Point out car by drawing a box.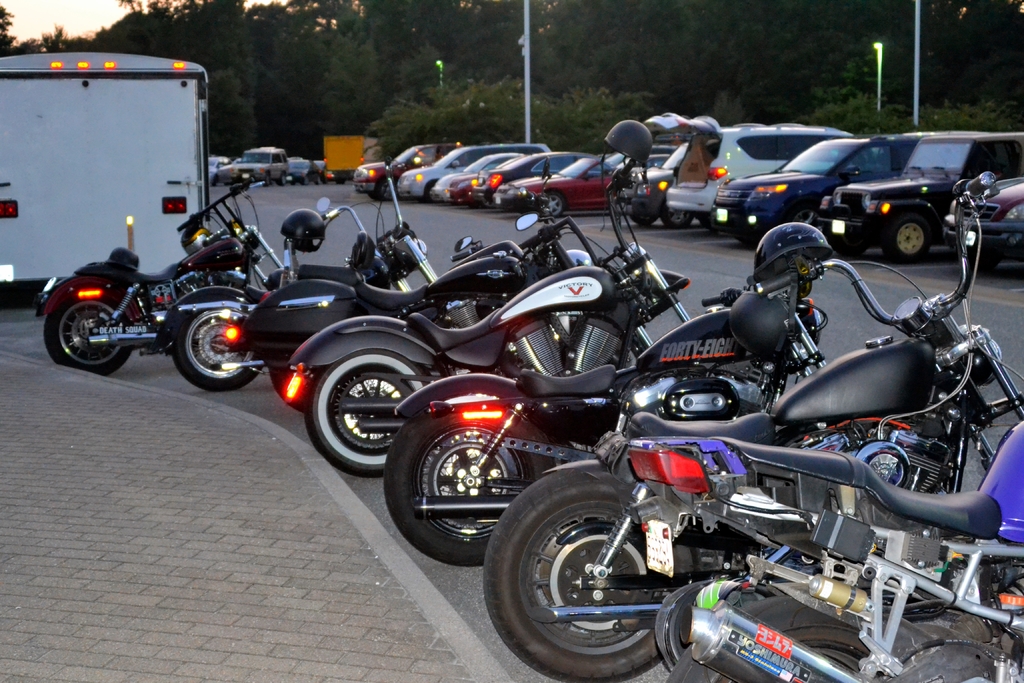
945/174/1023/268.
